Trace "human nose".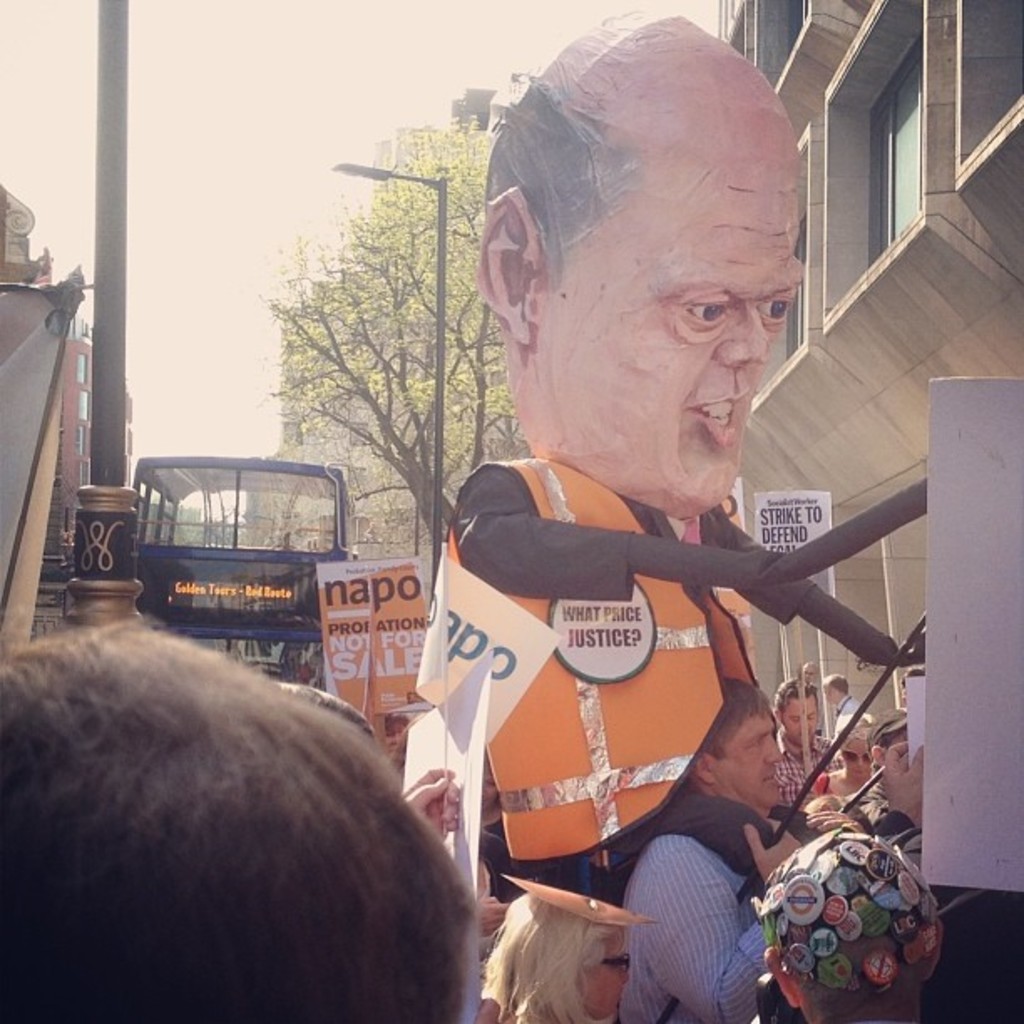
Traced to l=765, t=740, r=775, b=766.
